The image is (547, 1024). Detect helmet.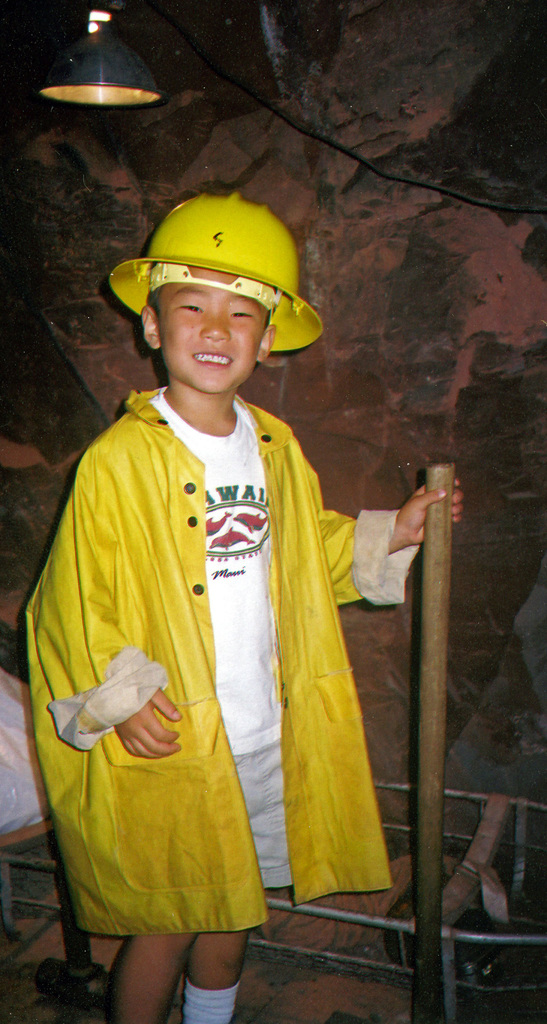
Detection: 111 192 326 351.
